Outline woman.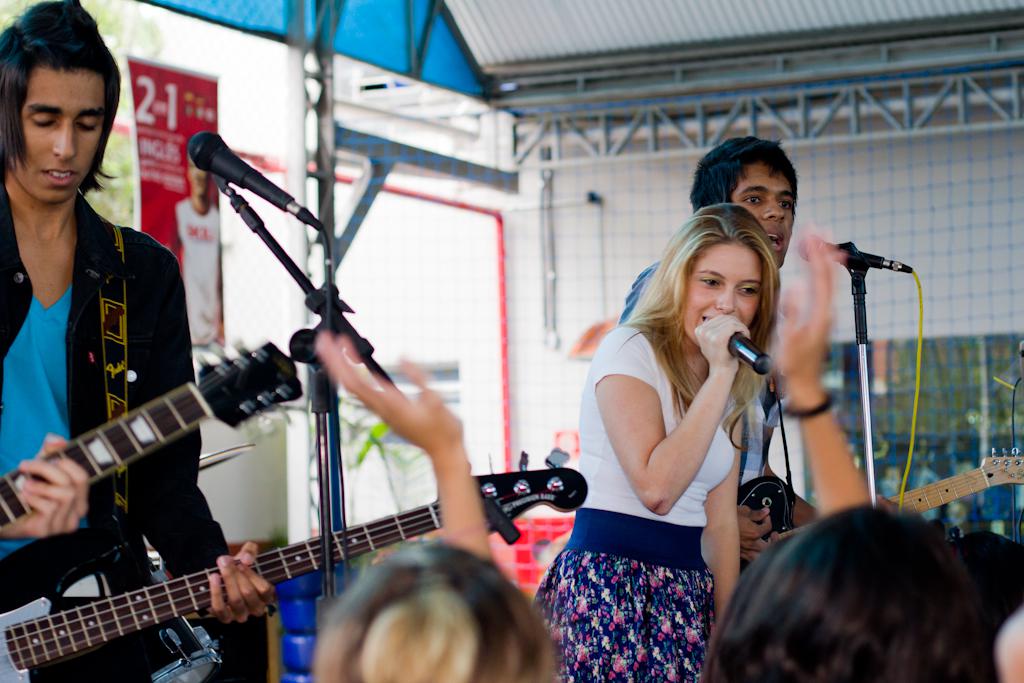
Outline: Rect(544, 200, 784, 649).
